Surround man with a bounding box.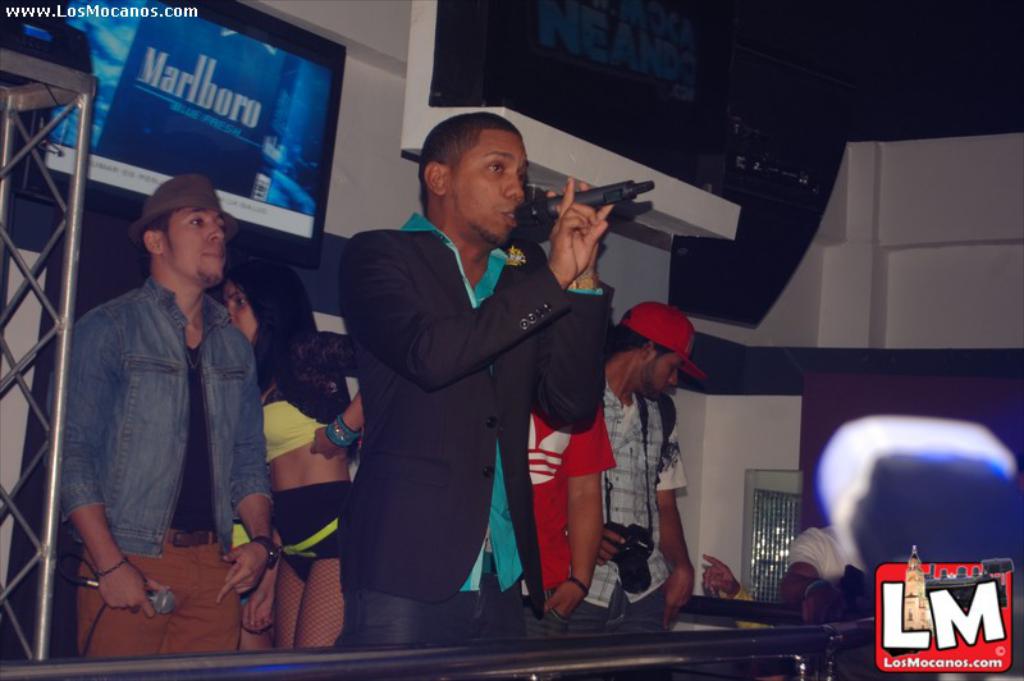
locate(344, 113, 611, 653).
